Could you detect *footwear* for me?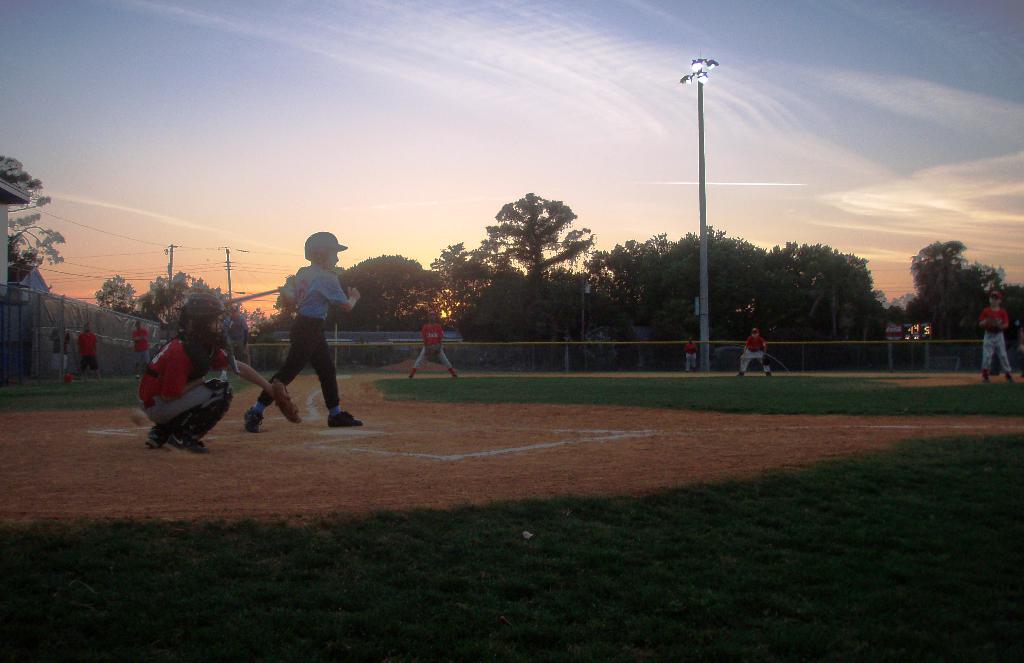
Detection result: box=[409, 371, 414, 379].
